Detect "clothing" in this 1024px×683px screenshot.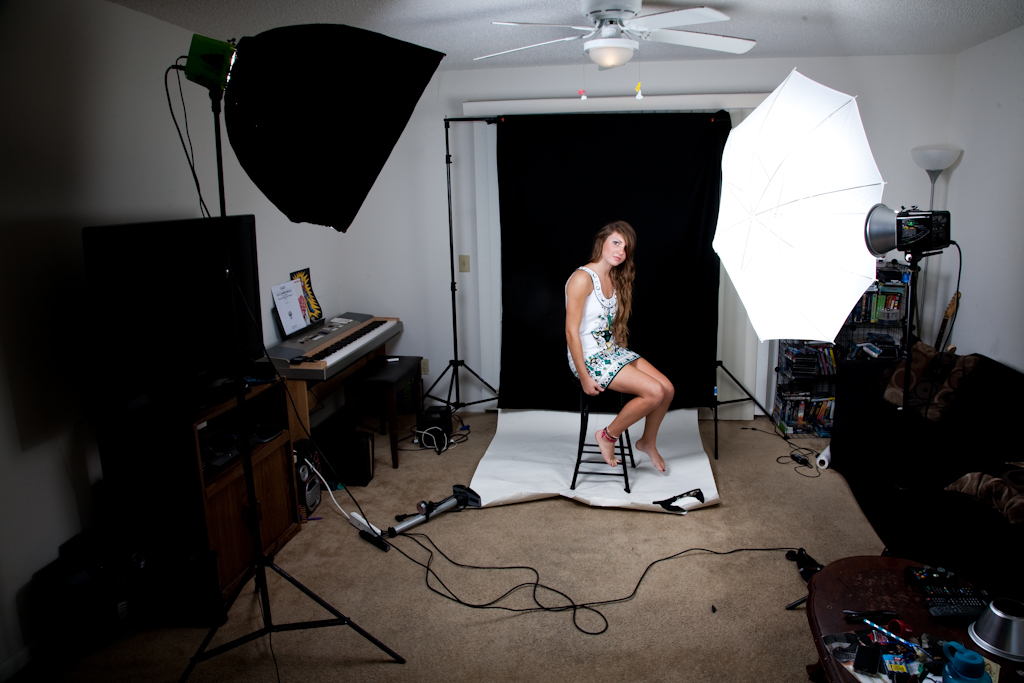
Detection: 568:246:648:404.
